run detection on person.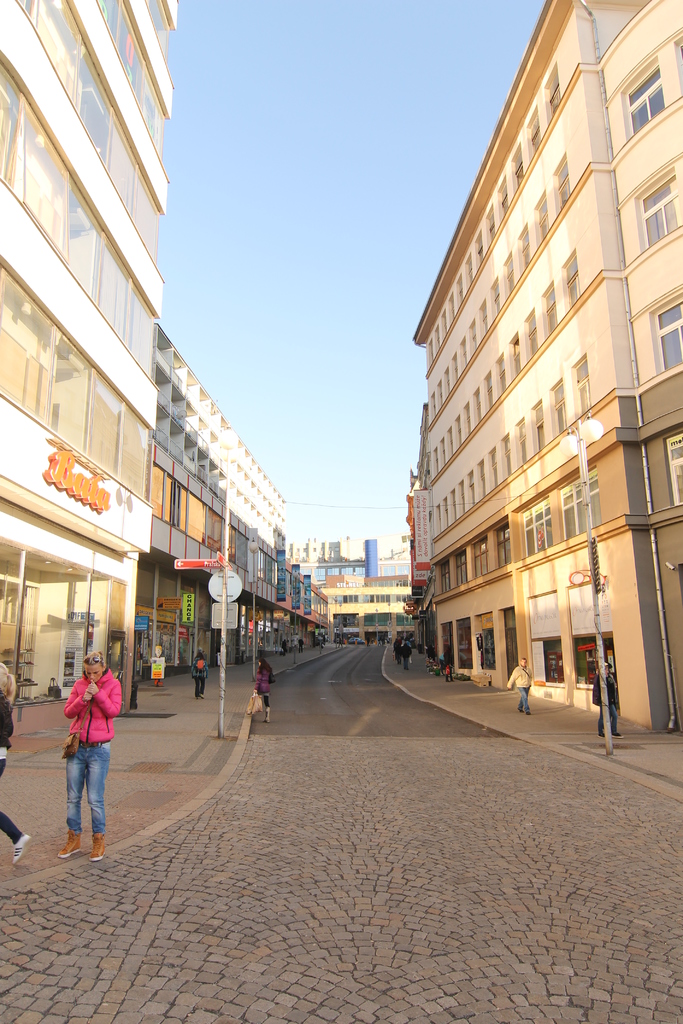
Result: bbox=(0, 662, 31, 867).
